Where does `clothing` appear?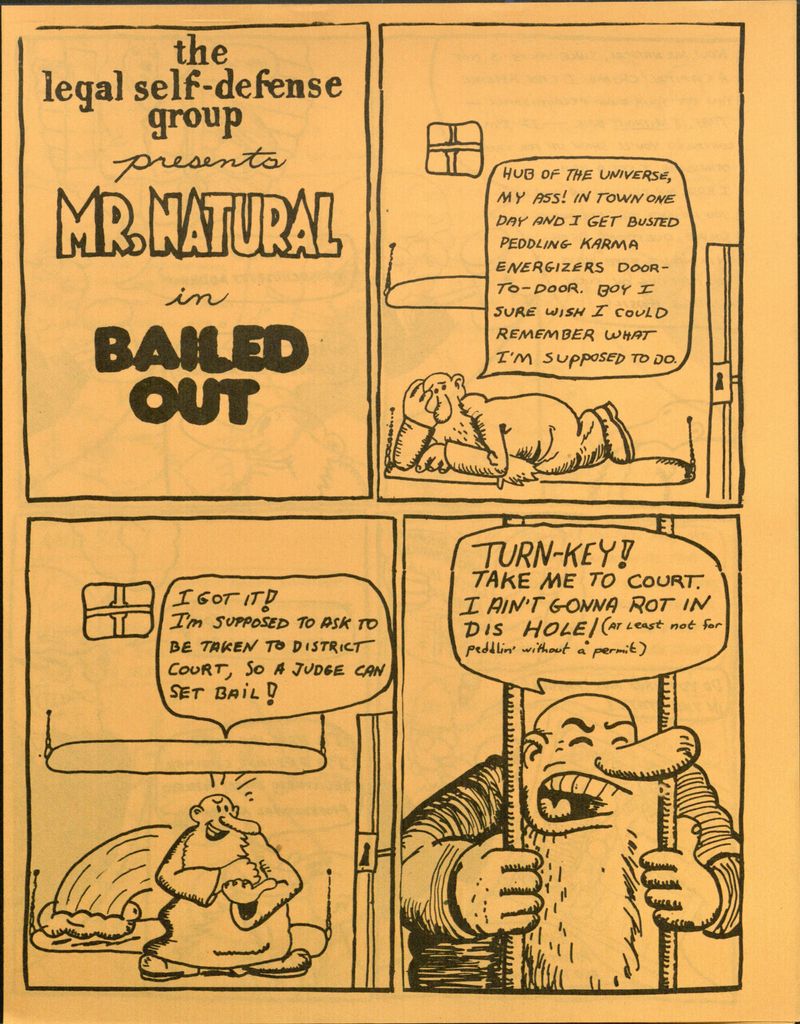
Appears at (x1=393, y1=680, x2=741, y2=1002).
